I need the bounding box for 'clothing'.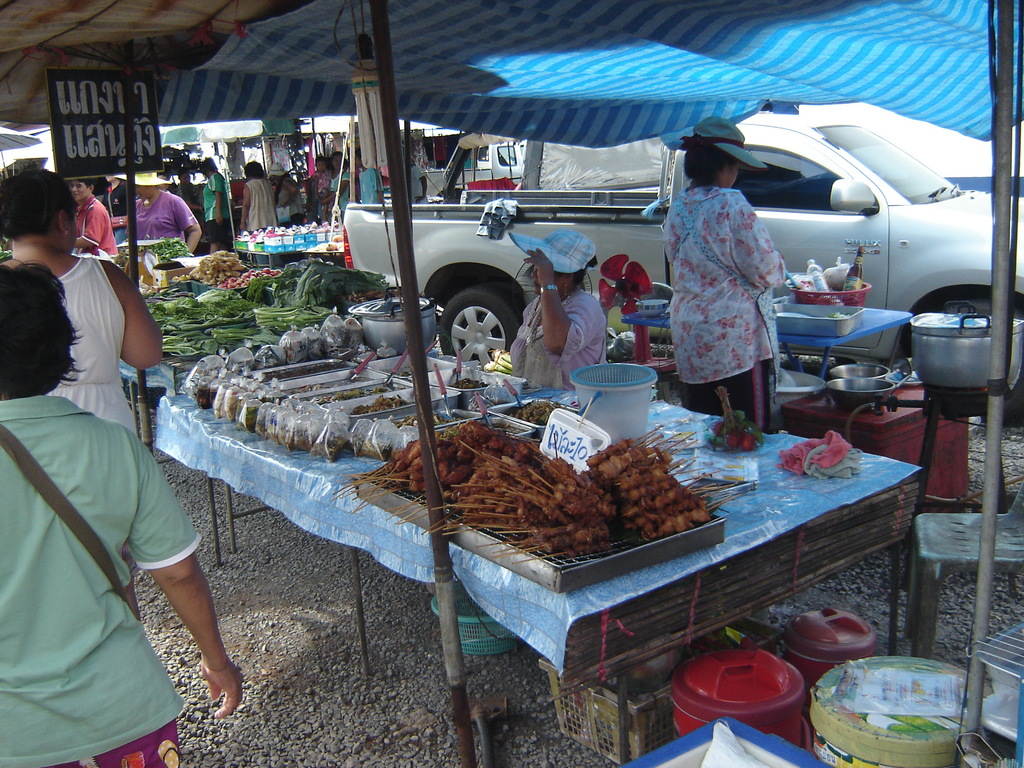
Here it is: select_region(413, 132, 427, 165).
